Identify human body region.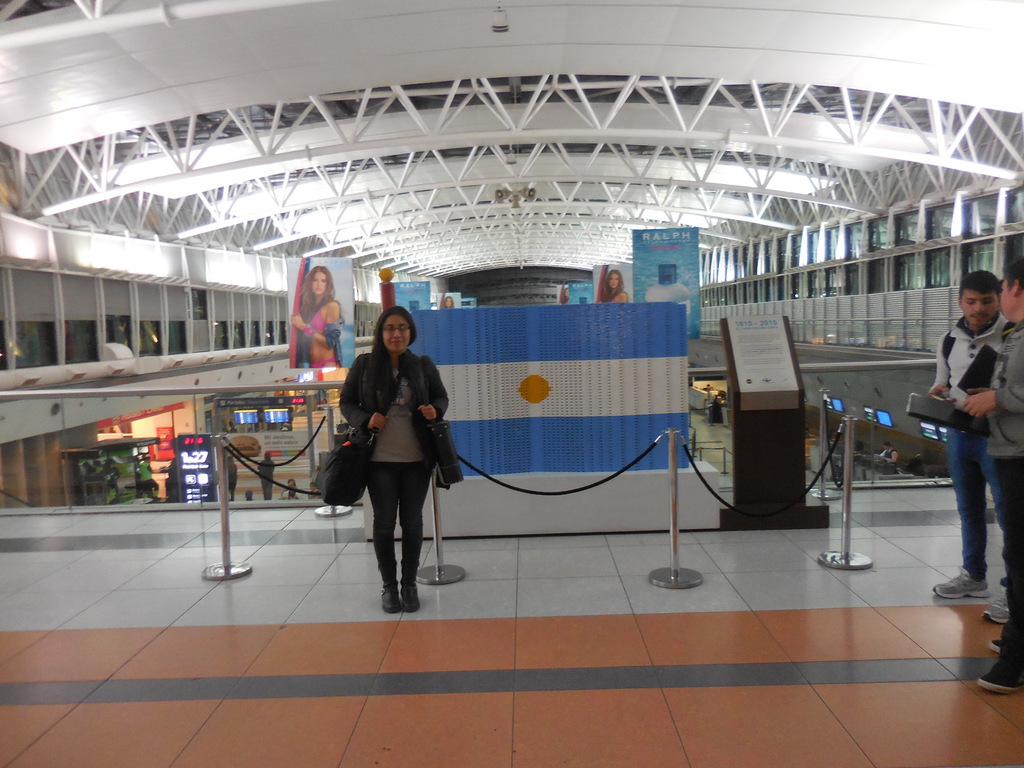
Region: crop(329, 297, 438, 614).
